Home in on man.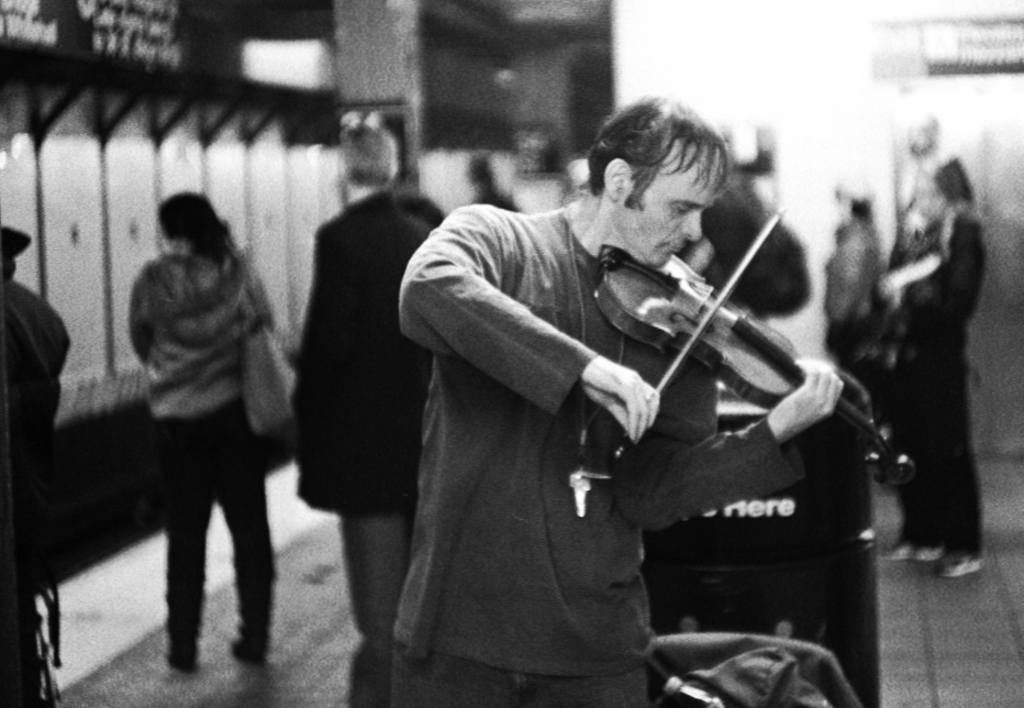
Homed in at box(386, 92, 846, 707).
